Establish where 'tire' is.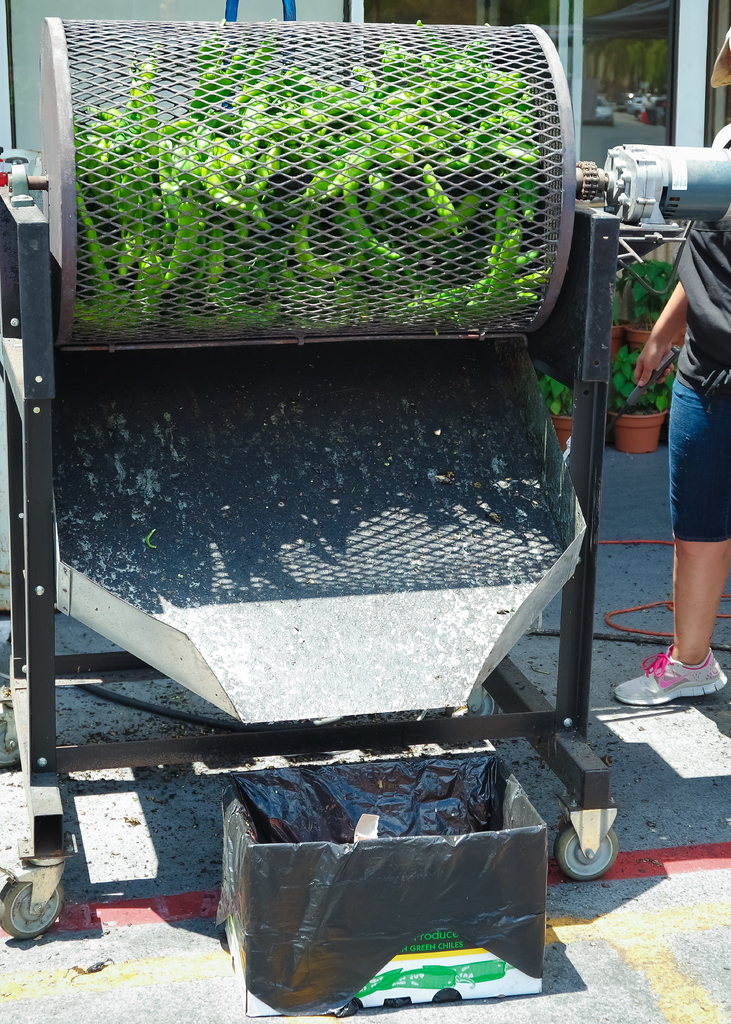
Established at Rect(0, 876, 65, 948).
